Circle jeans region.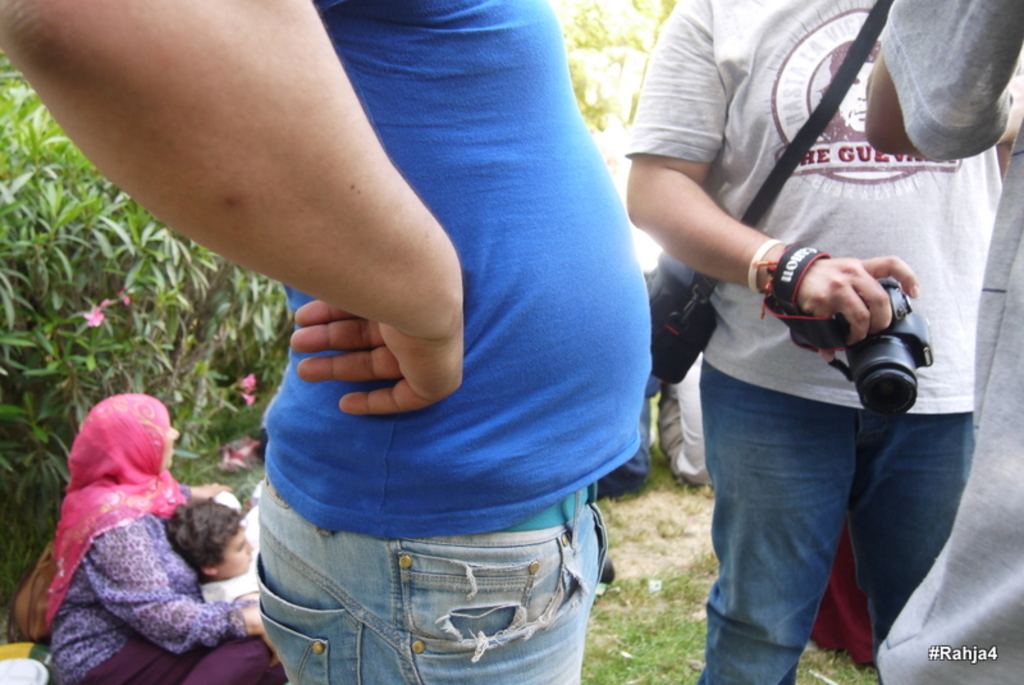
Region: 259/475/608/684.
